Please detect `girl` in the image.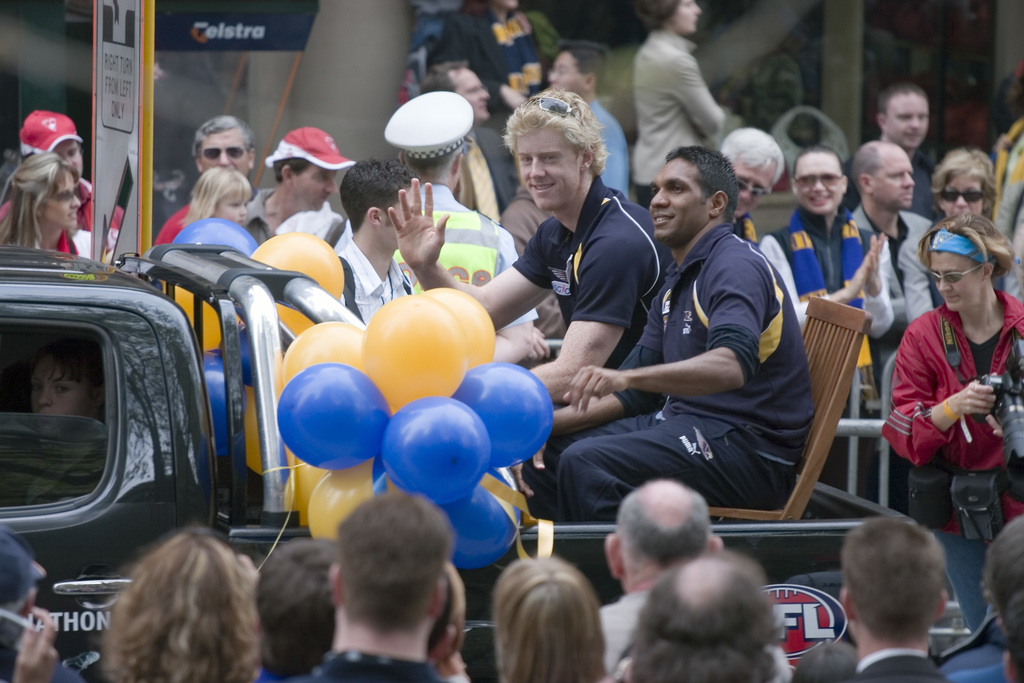
crop(4, 155, 78, 254).
